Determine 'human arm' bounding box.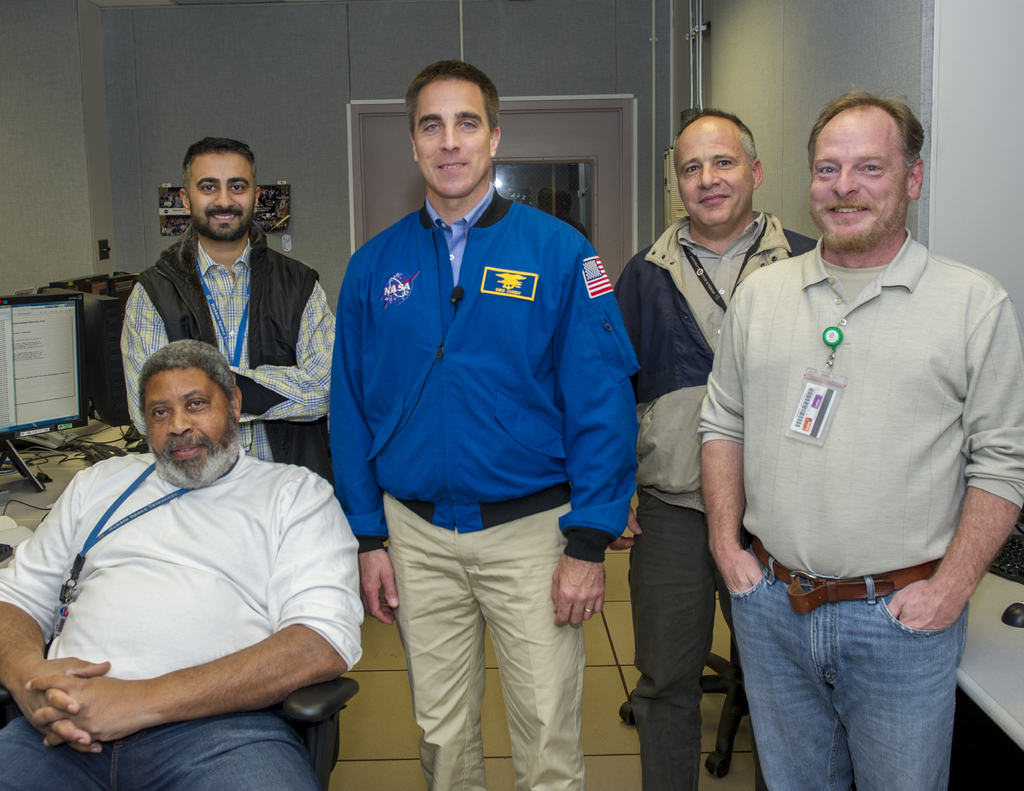
Determined: left=886, top=297, right=1023, bottom=631.
